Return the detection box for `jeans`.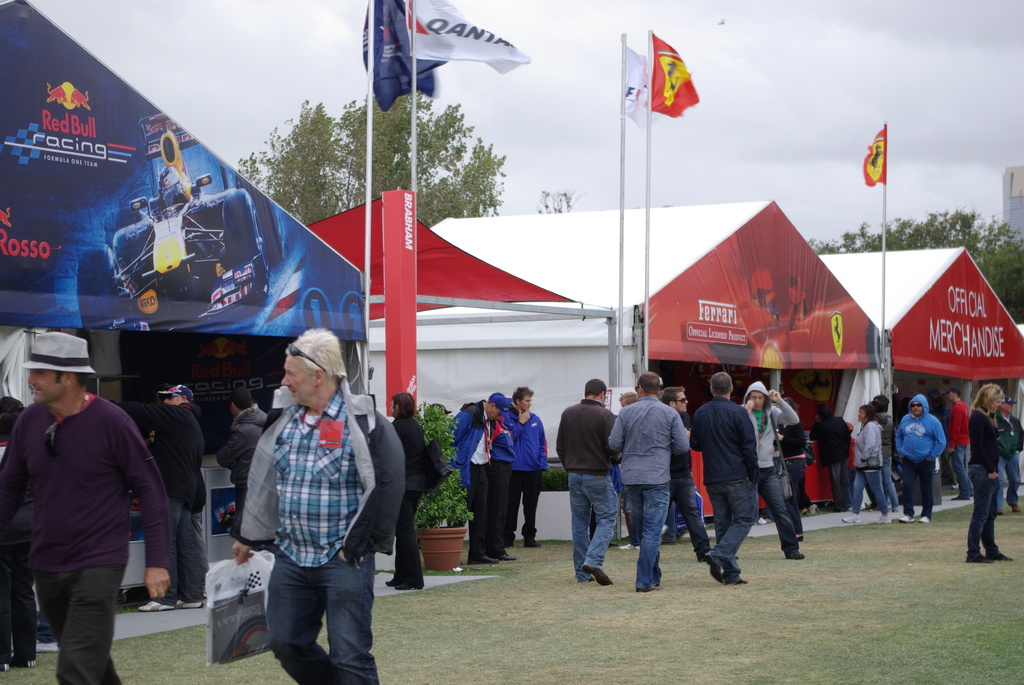
bbox=(1002, 458, 1023, 510).
